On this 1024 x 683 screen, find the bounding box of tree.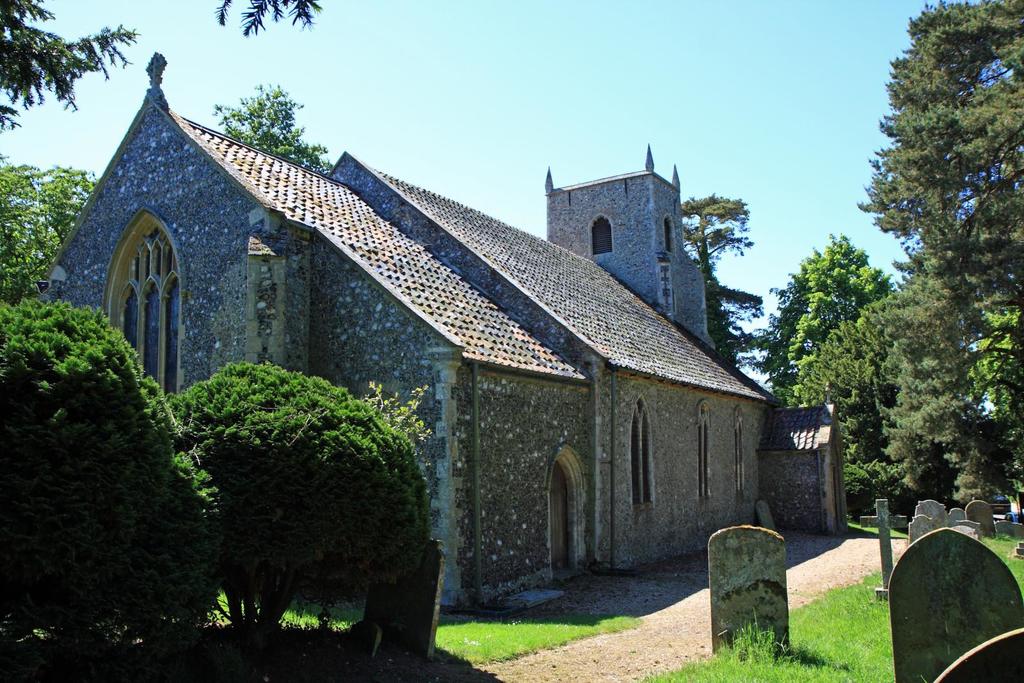
Bounding box: <bbox>0, 284, 236, 655</bbox>.
